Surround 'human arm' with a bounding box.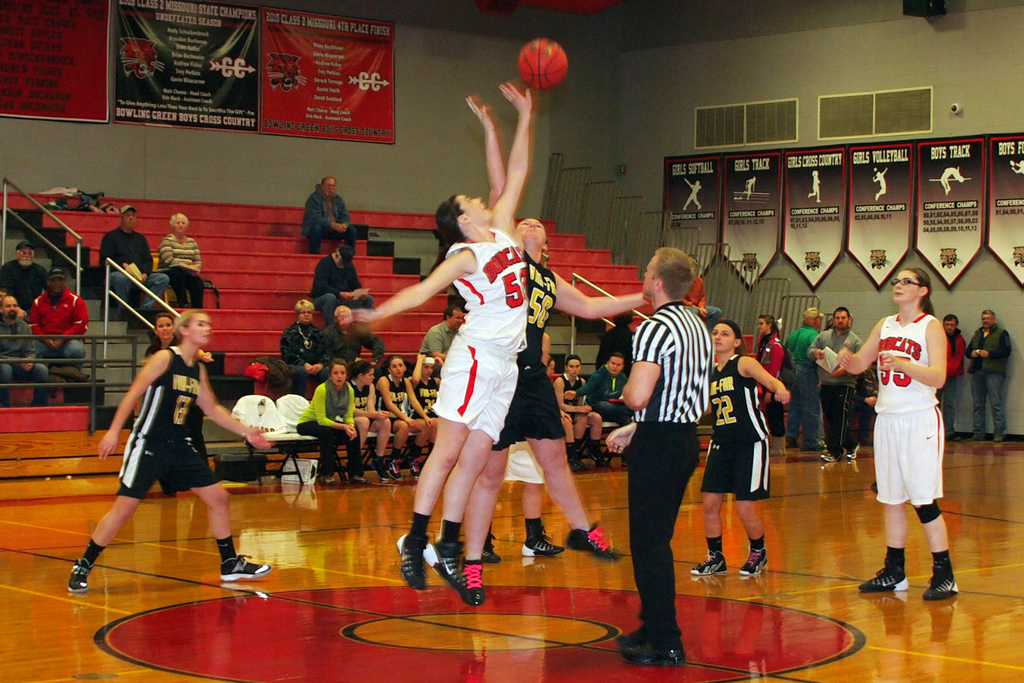
x1=689, y1=183, x2=705, y2=192.
